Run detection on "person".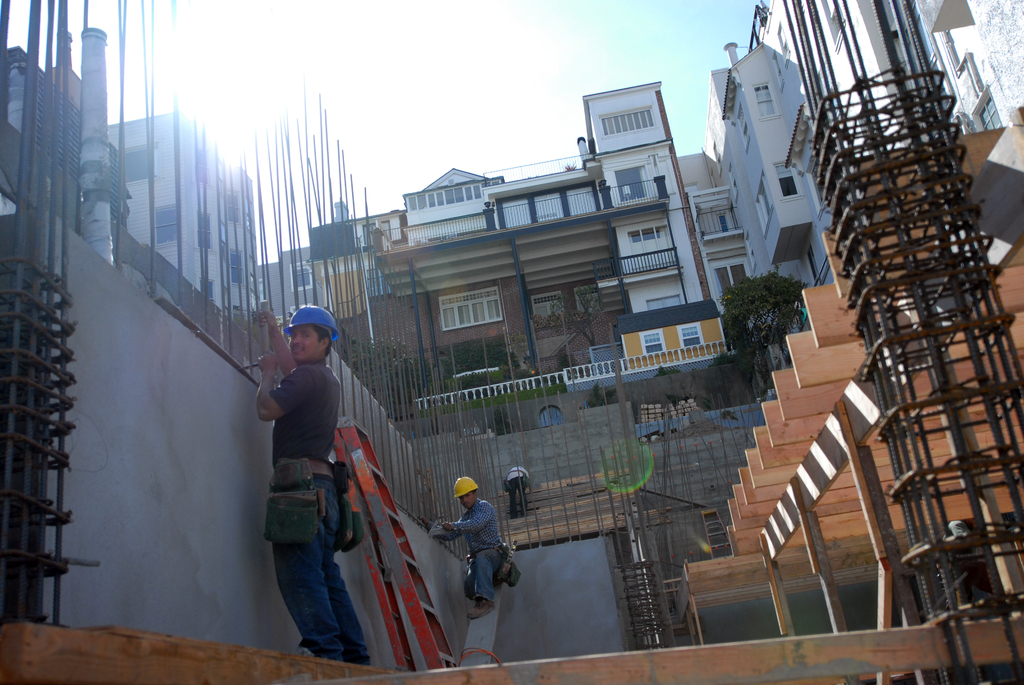
Result: l=444, t=472, r=503, b=626.
